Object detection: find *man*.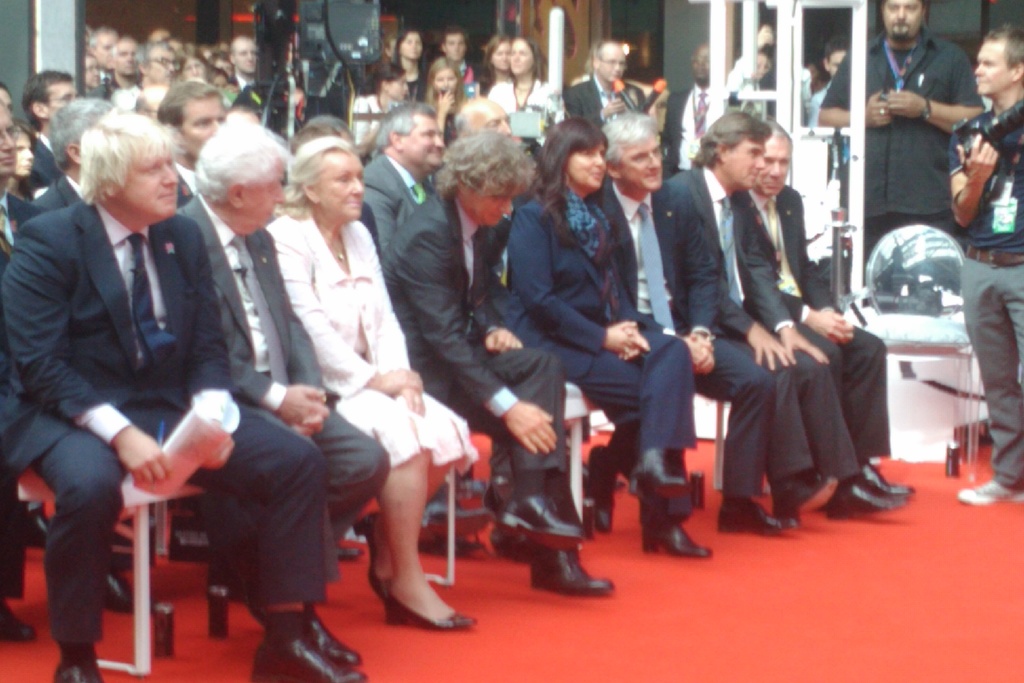
[x1=4, y1=106, x2=367, y2=682].
